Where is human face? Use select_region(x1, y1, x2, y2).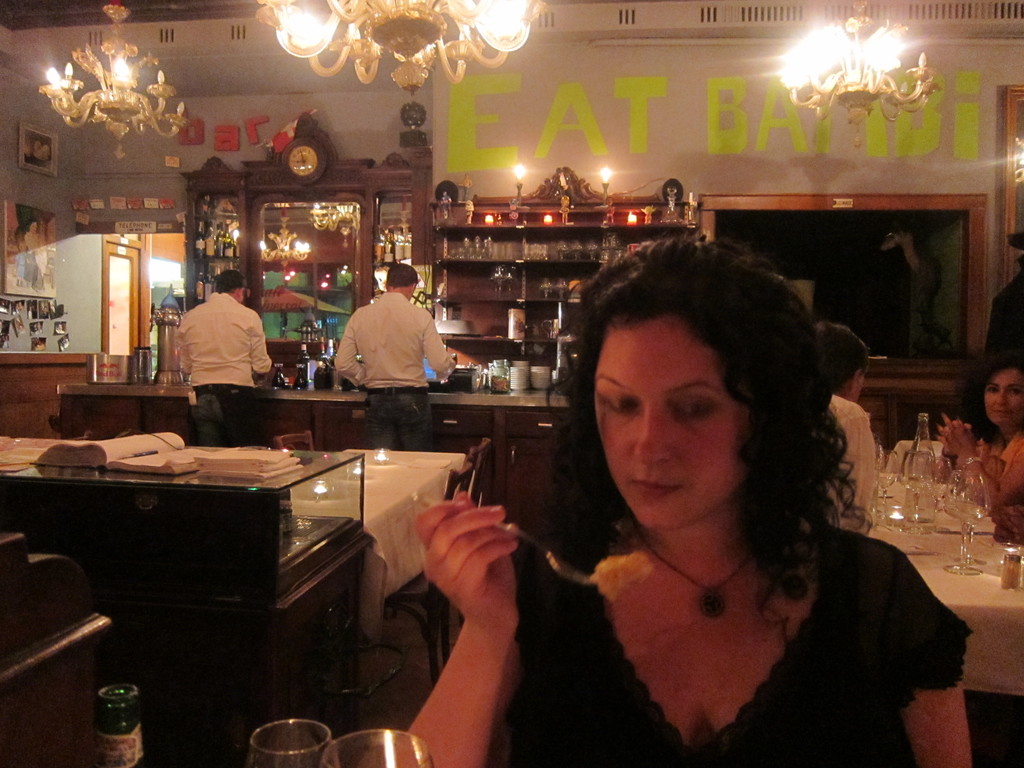
select_region(589, 315, 748, 537).
